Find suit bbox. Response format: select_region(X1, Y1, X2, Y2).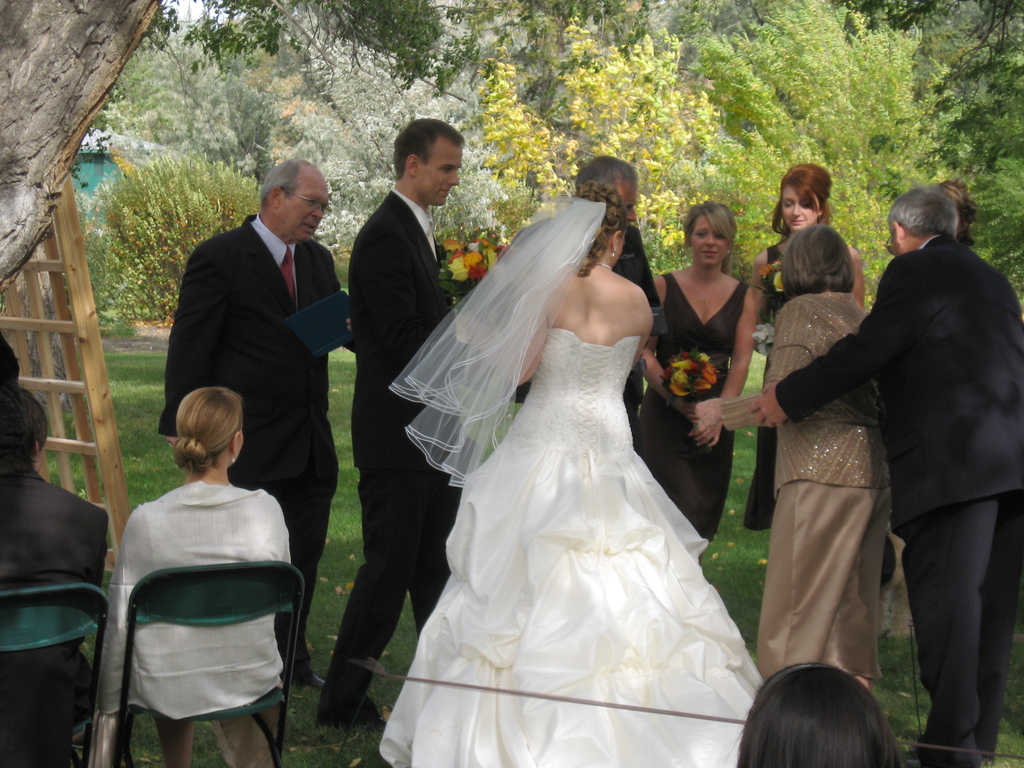
select_region(315, 189, 533, 725).
